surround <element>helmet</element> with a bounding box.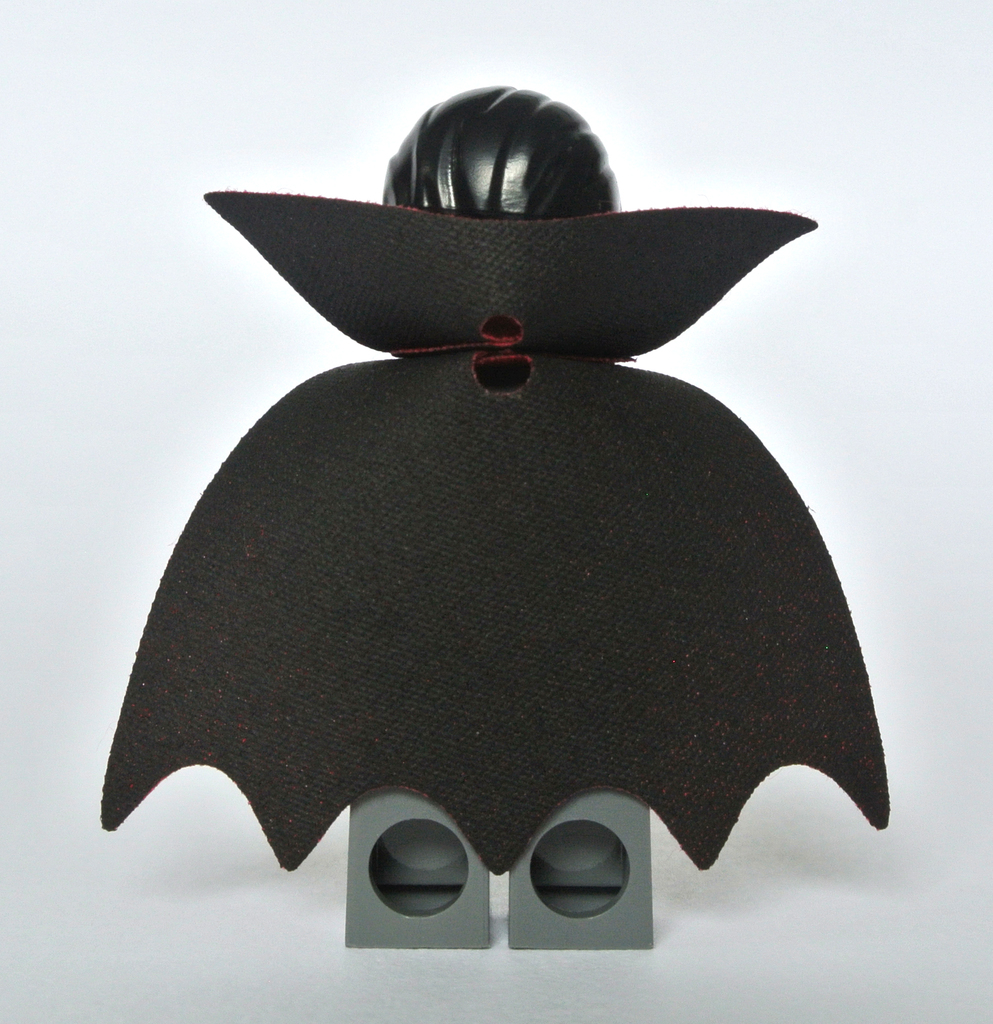
[x1=381, y1=99, x2=625, y2=228].
